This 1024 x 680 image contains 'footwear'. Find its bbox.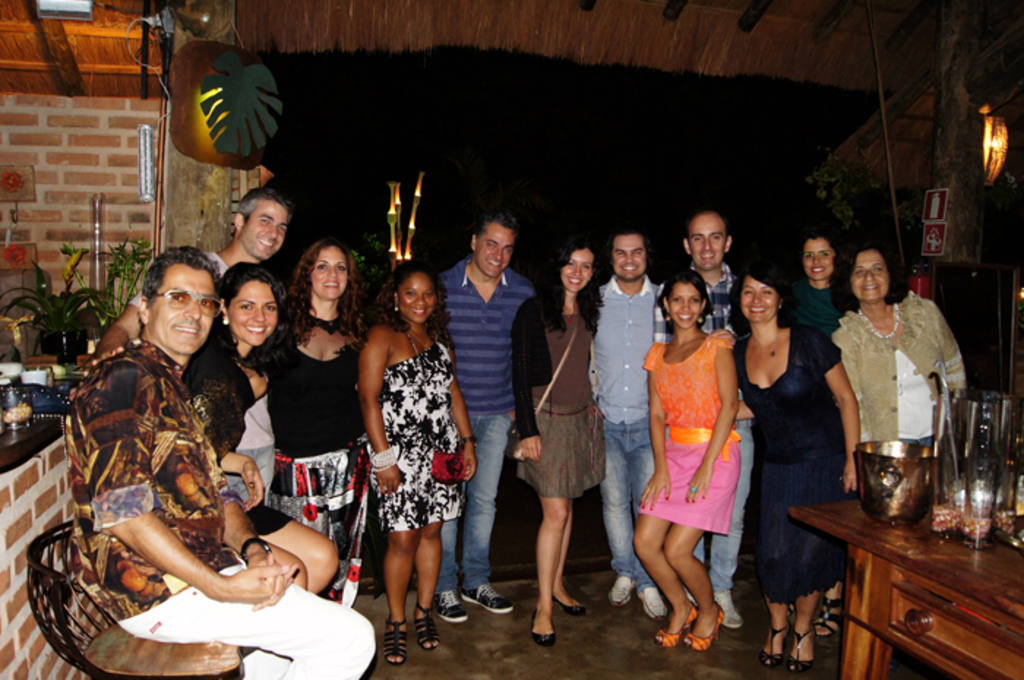
677 600 720 651.
